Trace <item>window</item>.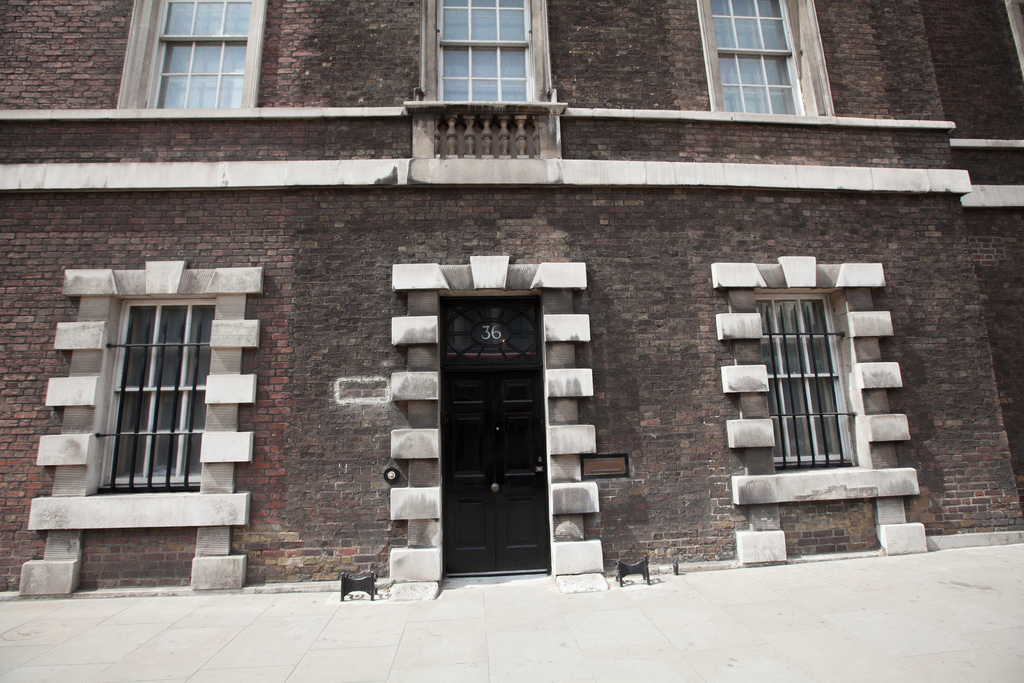
Traced to BBox(754, 292, 854, 477).
